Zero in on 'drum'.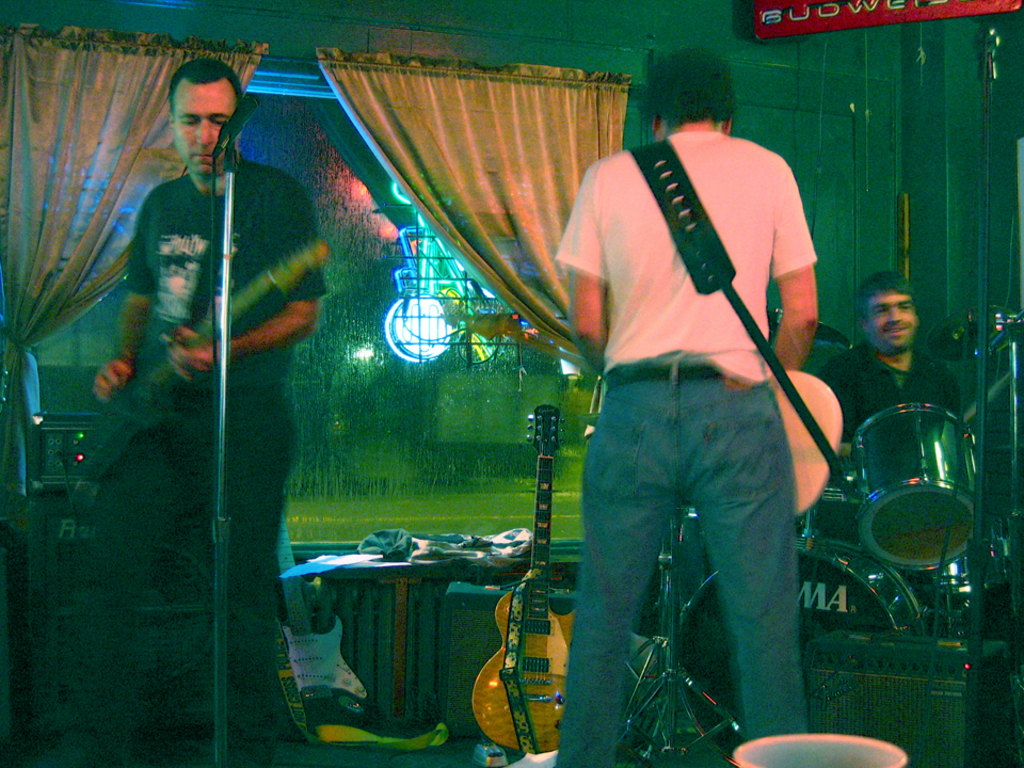
Zeroed in: BBox(848, 404, 978, 573).
